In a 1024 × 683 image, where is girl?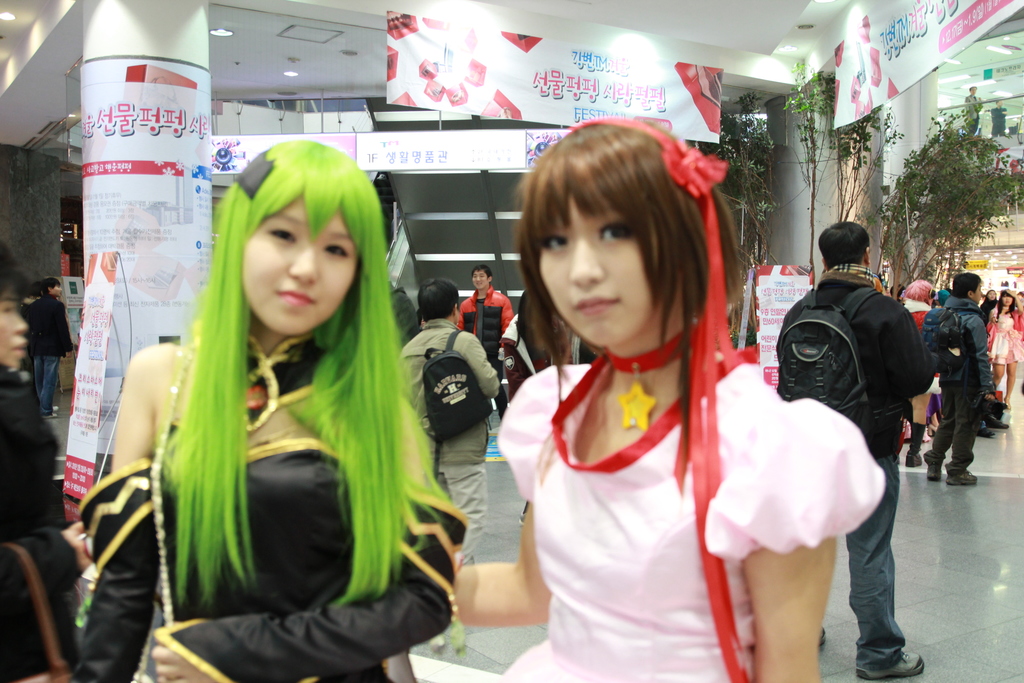
region(452, 114, 900, 682).
